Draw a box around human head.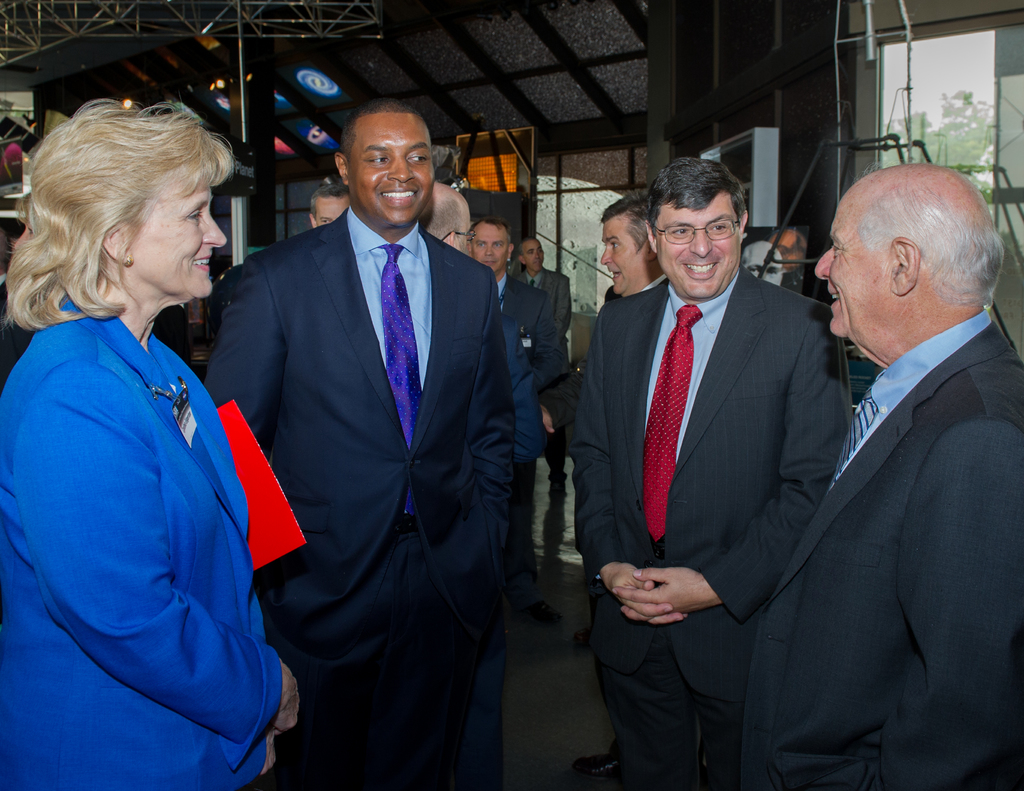
crop(810, 161, 1006, 367).
